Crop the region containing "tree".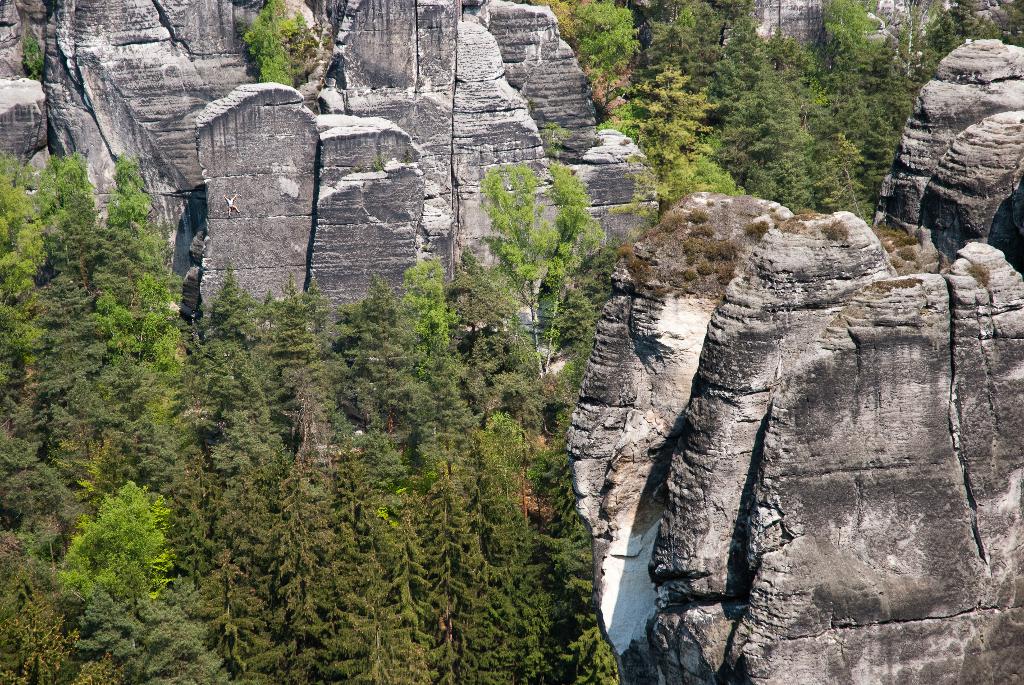
Crop region: 760,0,944,230.
